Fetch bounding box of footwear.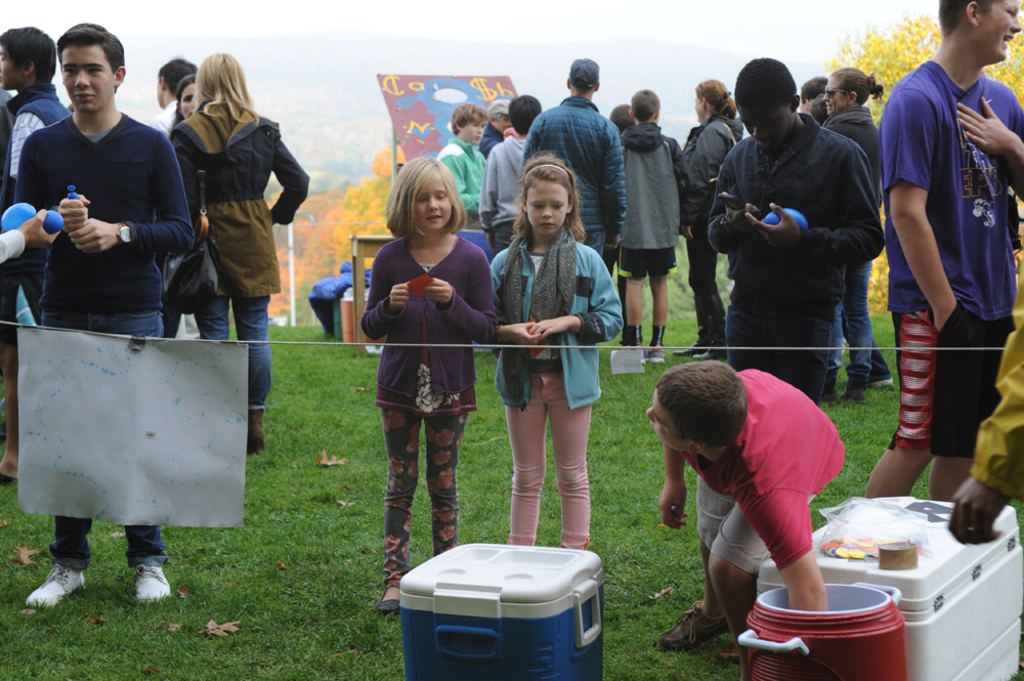
Bbox: left=861, top=367, right=895, bottom=389.
